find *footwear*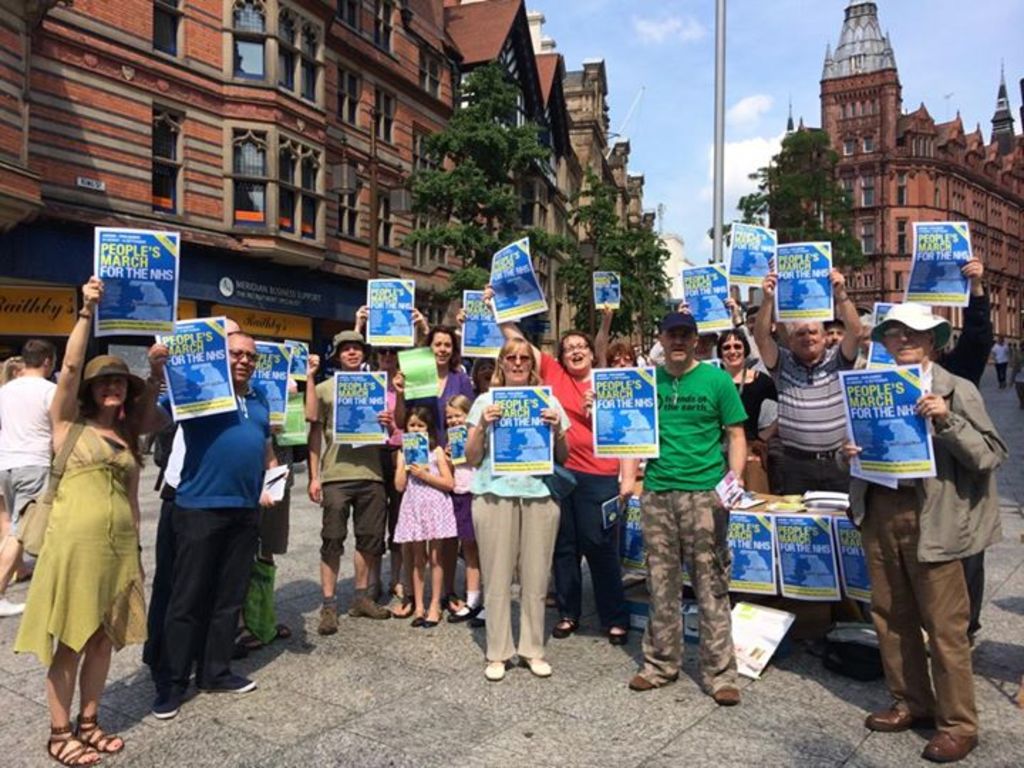
rect(454, 599, 488, 629)
